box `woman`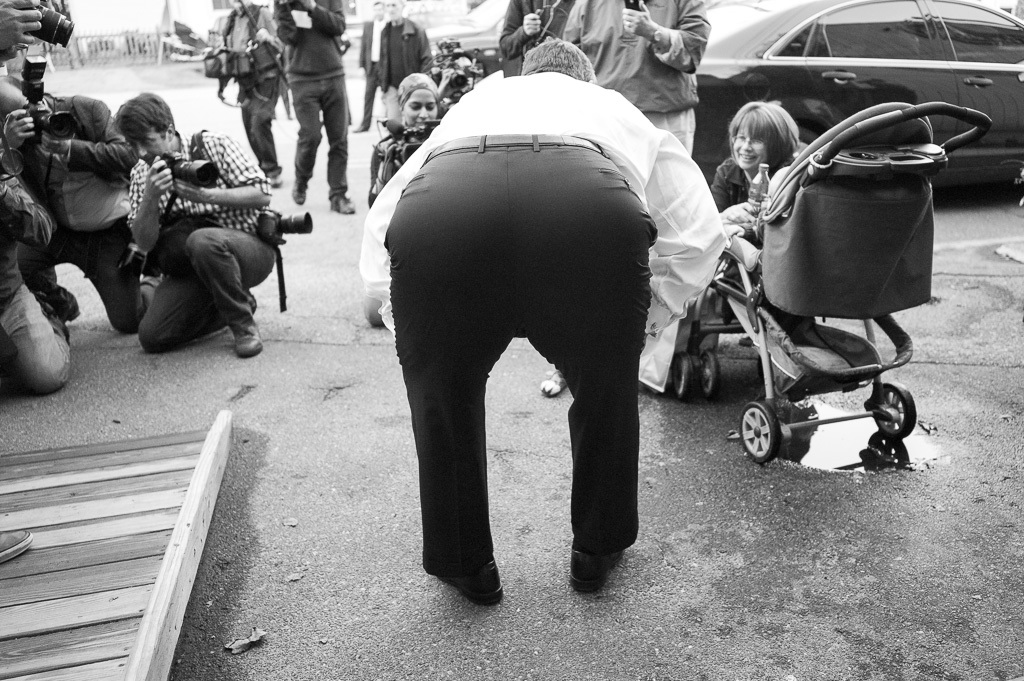
Rect(702, 100, 807, 213)
